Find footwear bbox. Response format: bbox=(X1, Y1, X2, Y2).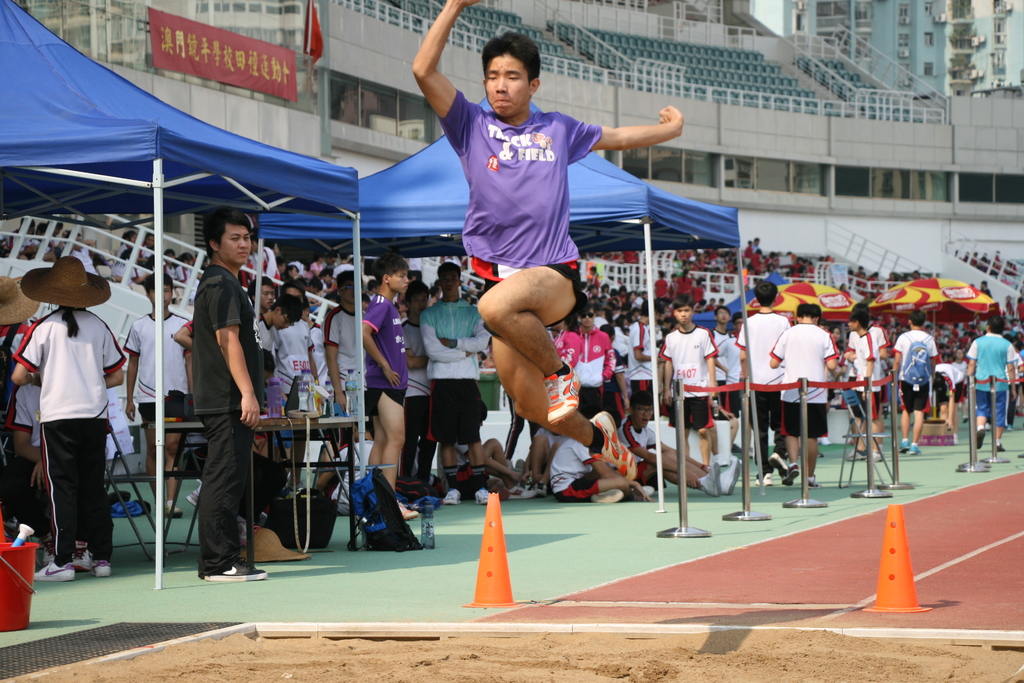
bbox=(200, 555, 265, 578).
